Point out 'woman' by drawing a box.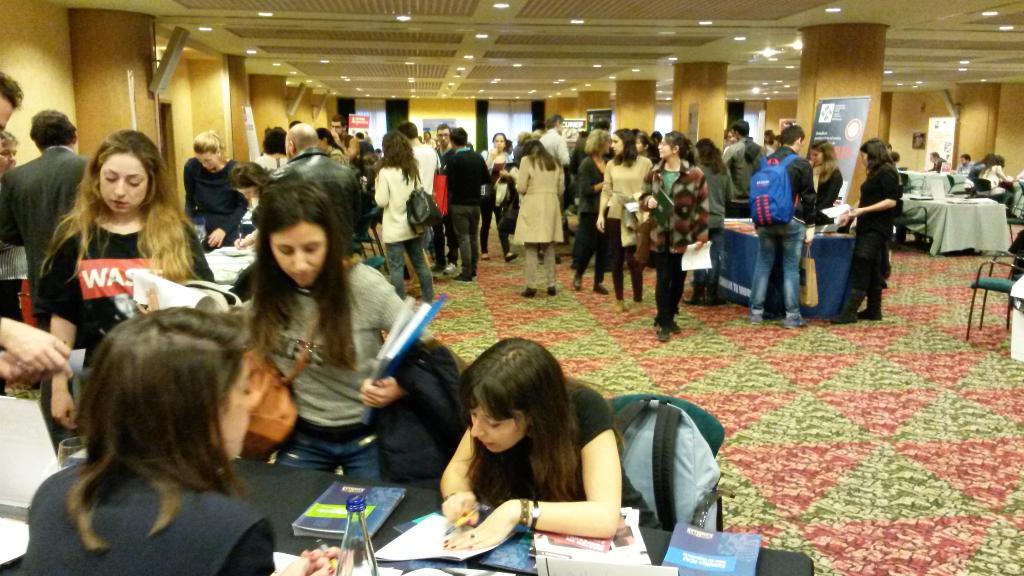
l=636, t=126, r=707, b=342.
